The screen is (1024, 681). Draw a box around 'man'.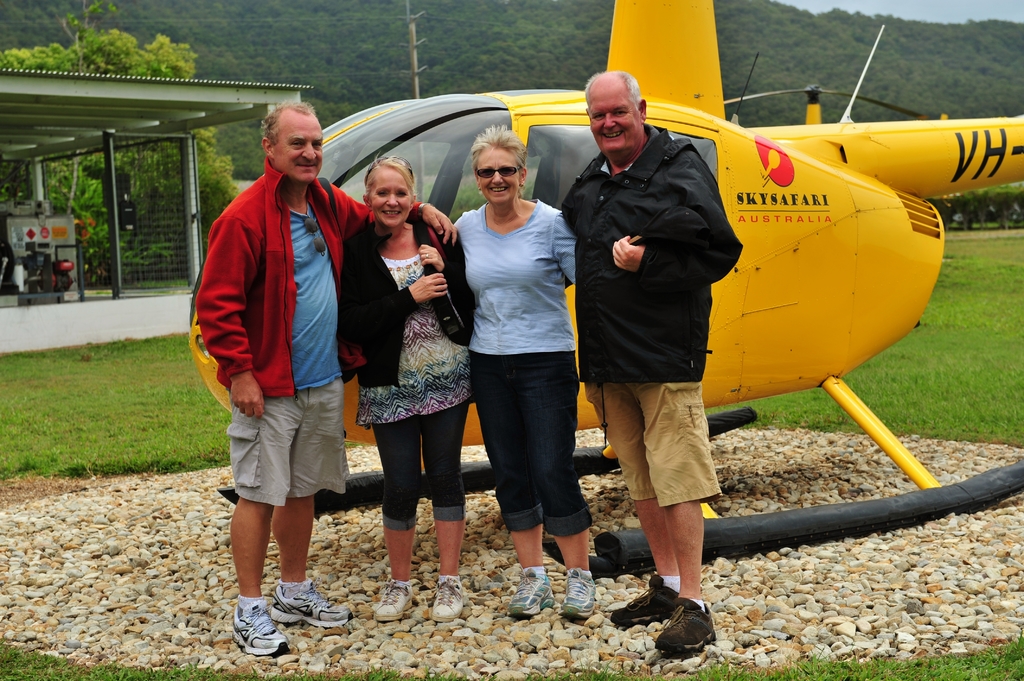
Rect(578, 44, 749, 618).
